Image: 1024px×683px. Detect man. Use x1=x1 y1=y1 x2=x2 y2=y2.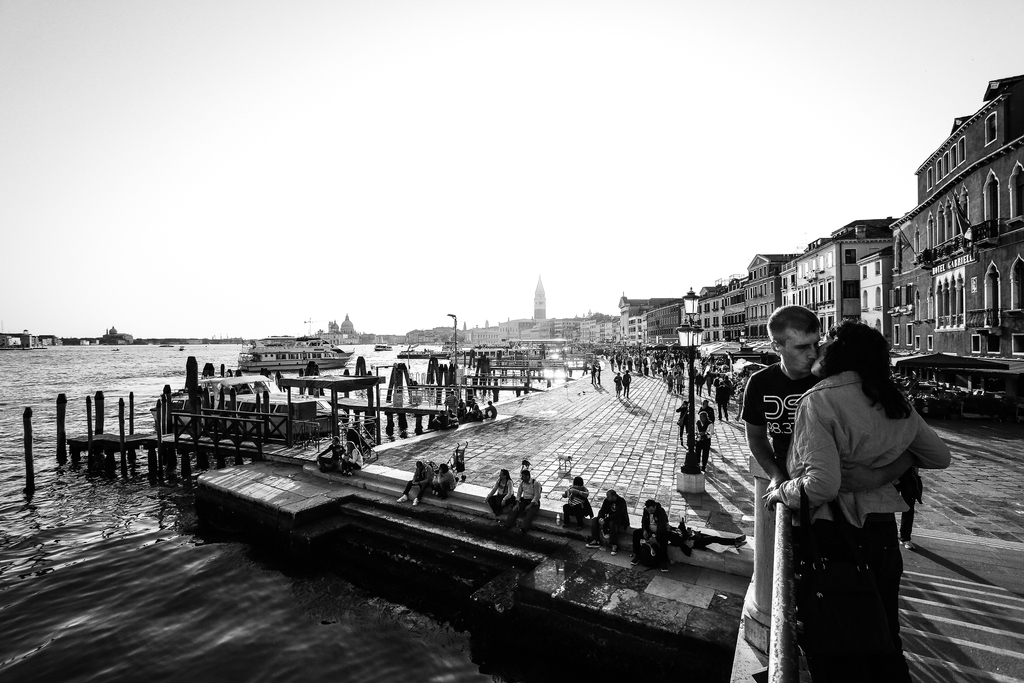
x1=431 y1=409 x2=458 y2=431.
